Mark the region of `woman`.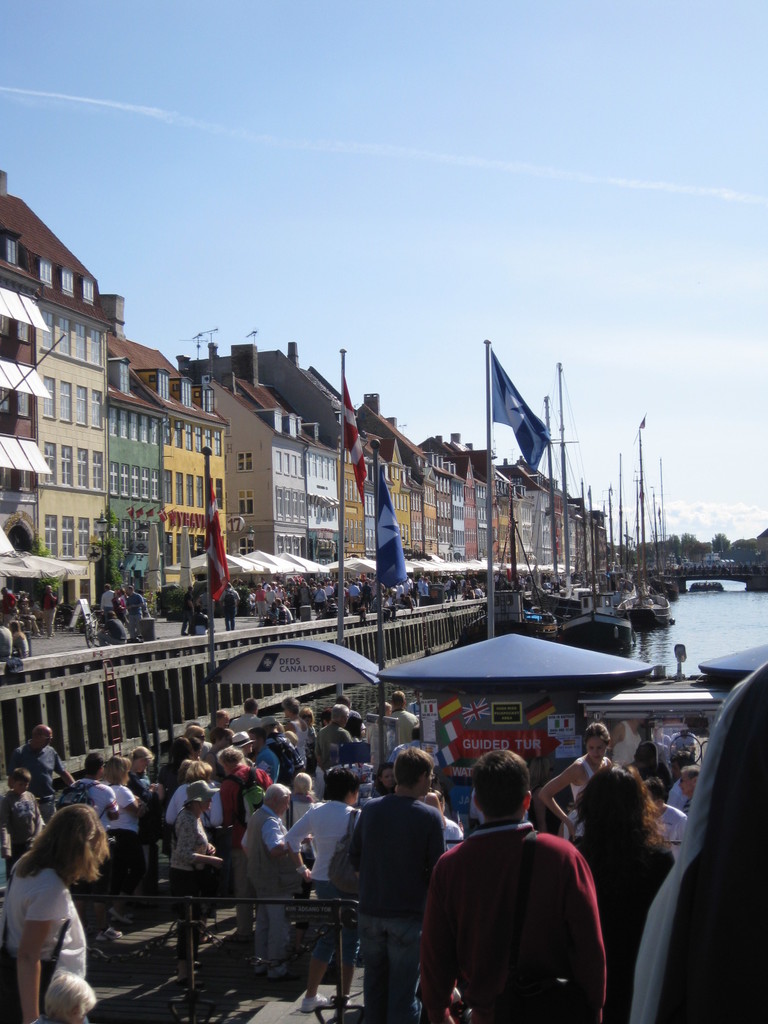
Region: {"x1": 378, "y1": 591, "x2": 390, "y2": 618}.
